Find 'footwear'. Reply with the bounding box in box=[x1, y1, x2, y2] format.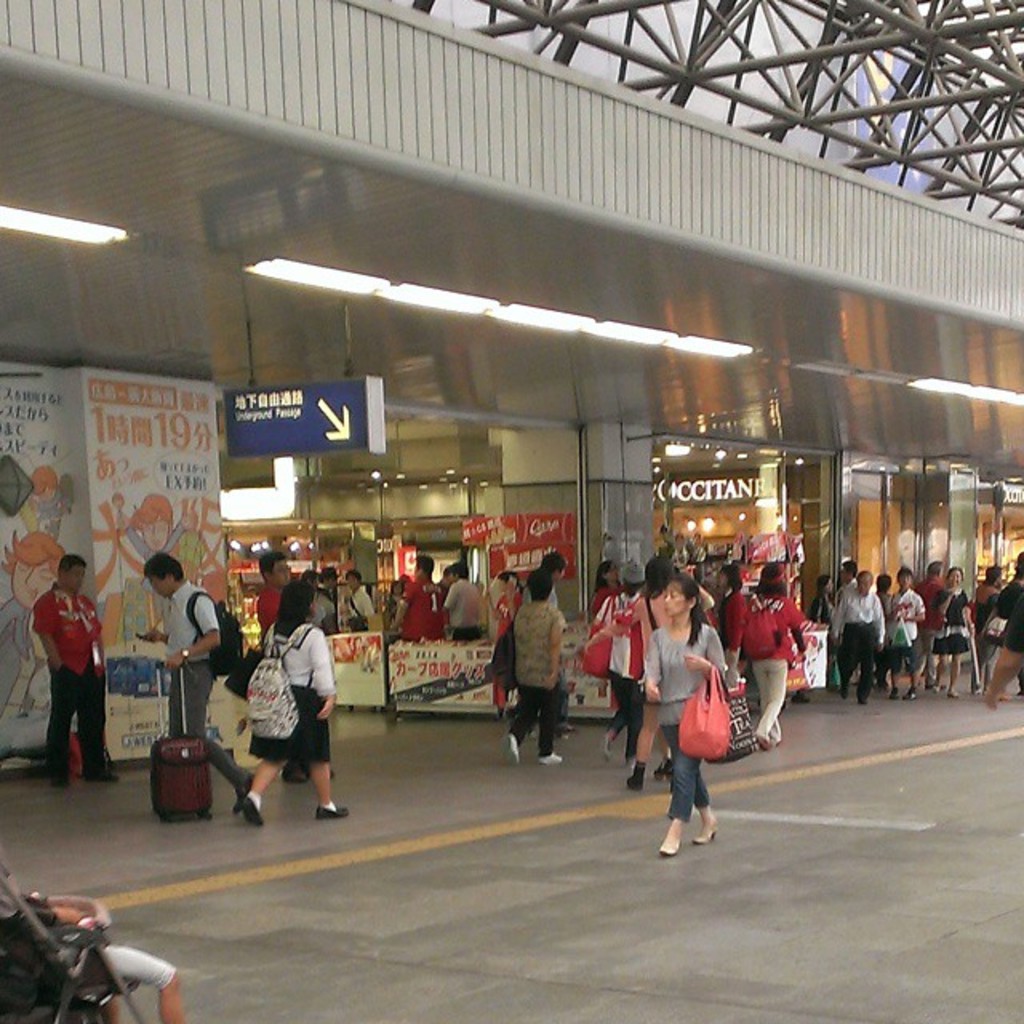
box=[538, 757, 565, 762].
